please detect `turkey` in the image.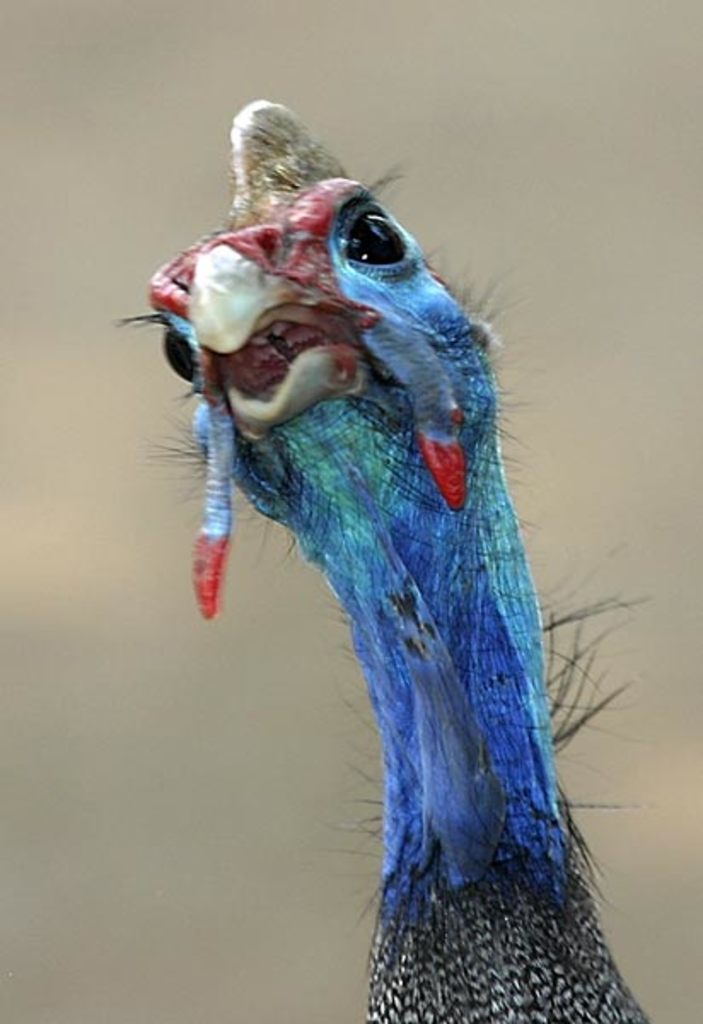
bbox=[109, 94, 647, 1022].
